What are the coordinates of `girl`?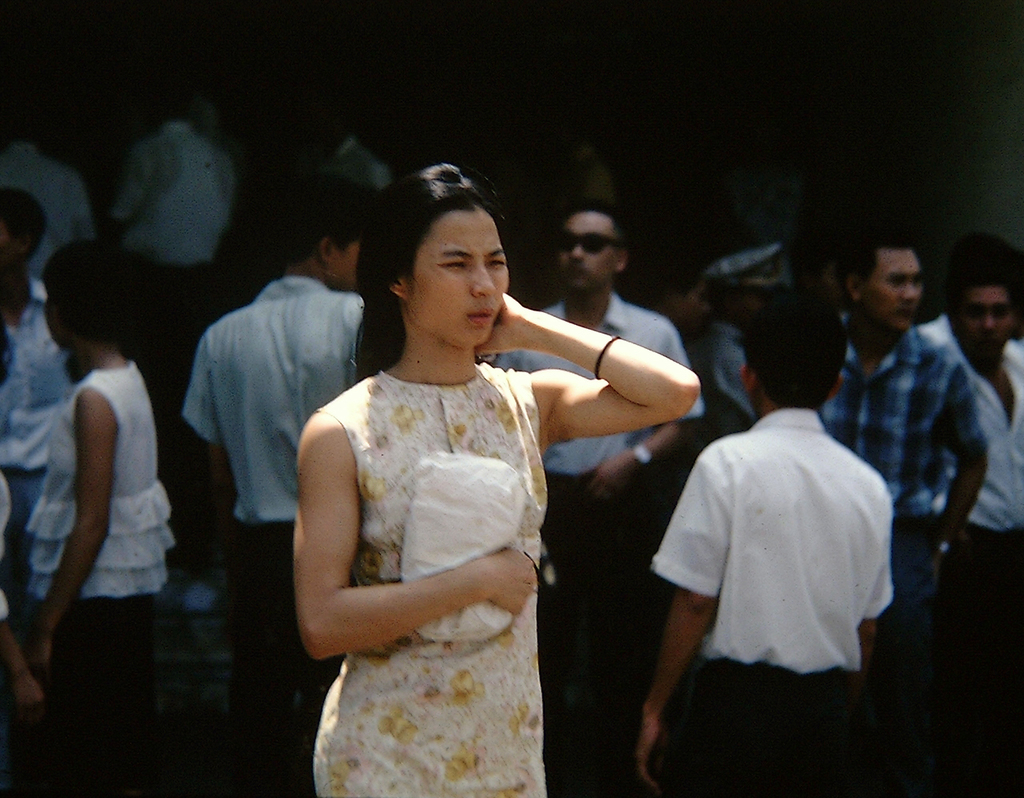
{"x1": 292, "y1": 157, "x2": 701, "y2": 797}.
